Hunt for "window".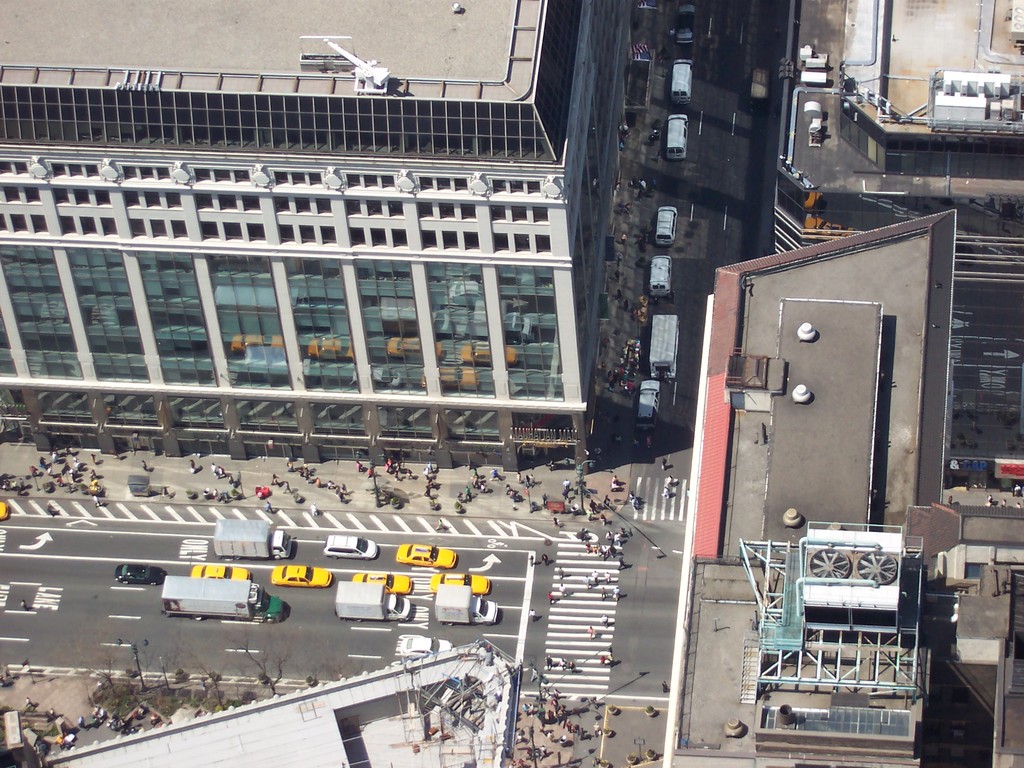
Hunted down at Rect(167, 221, 187, 237).
